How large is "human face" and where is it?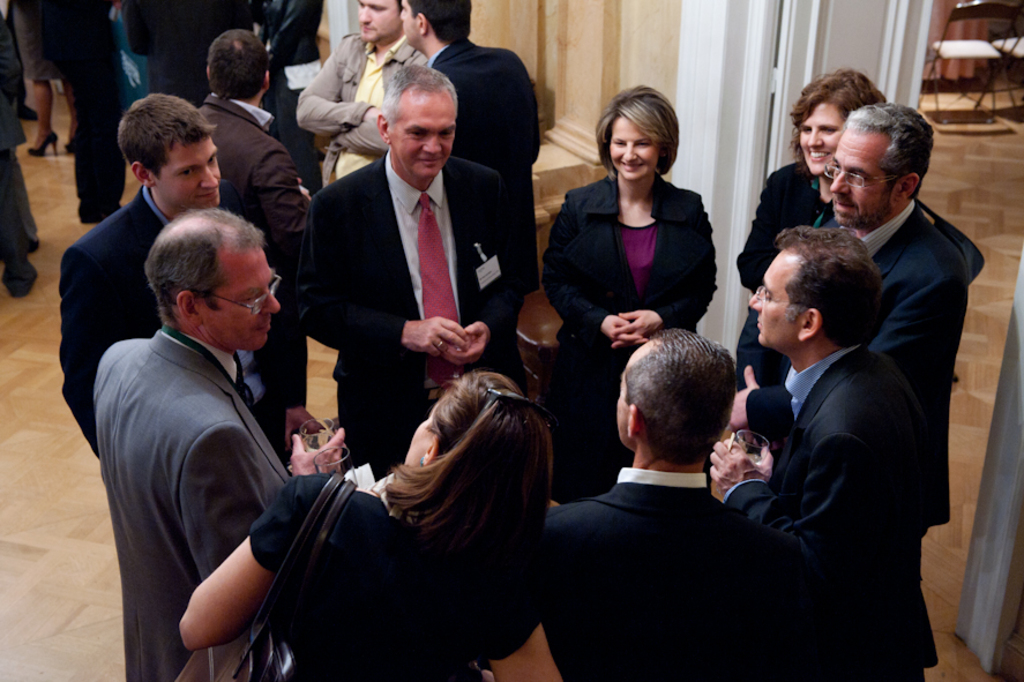
Bounding box: pyautogui.locateOnScreen(753, 246, 800, 349).
